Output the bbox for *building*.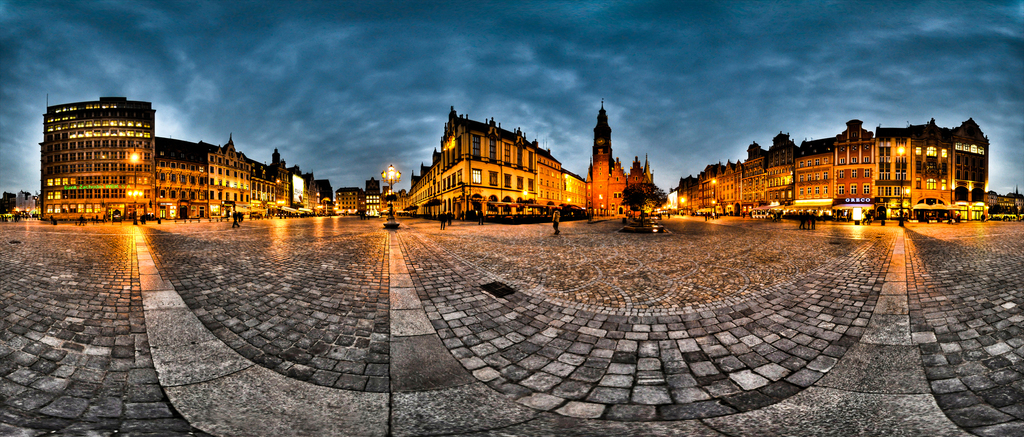
{"left": 361, "top": 175, "right": 381, "bottom": 217}.
